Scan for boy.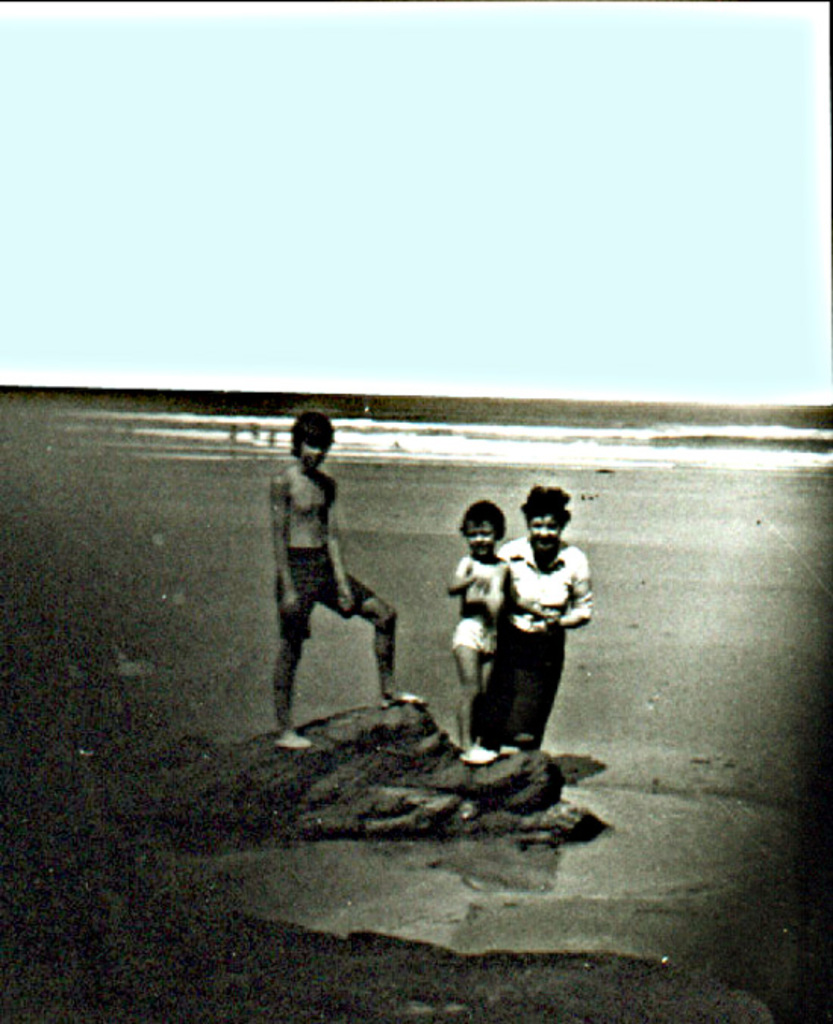
Scan result: 448:503:510:760.
